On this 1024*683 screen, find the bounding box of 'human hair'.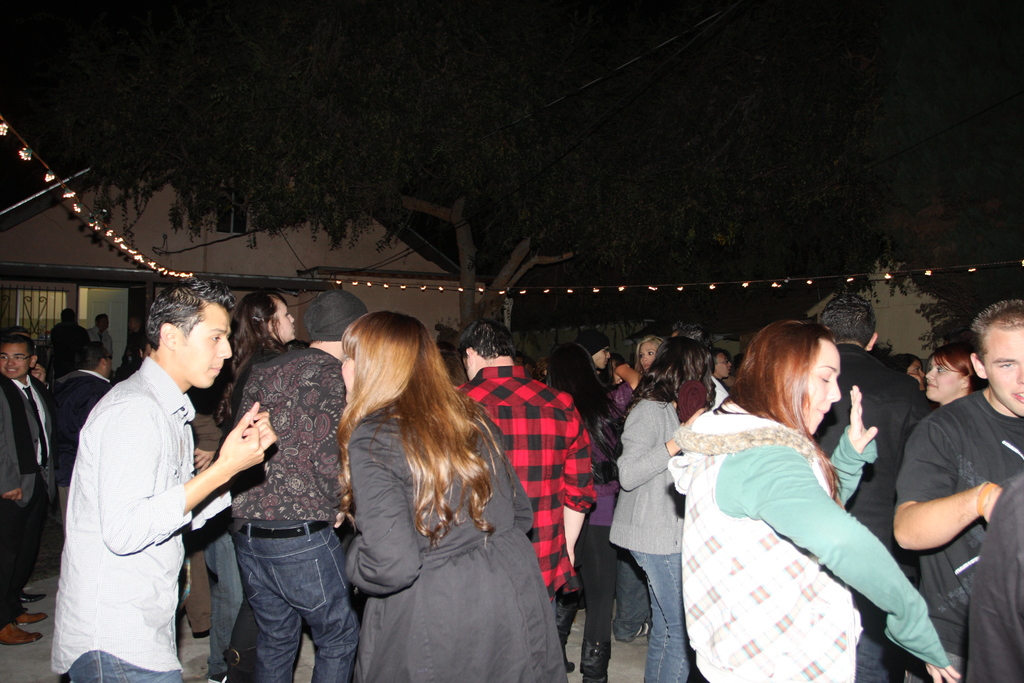
Bounding box: [216,291,290,429].
